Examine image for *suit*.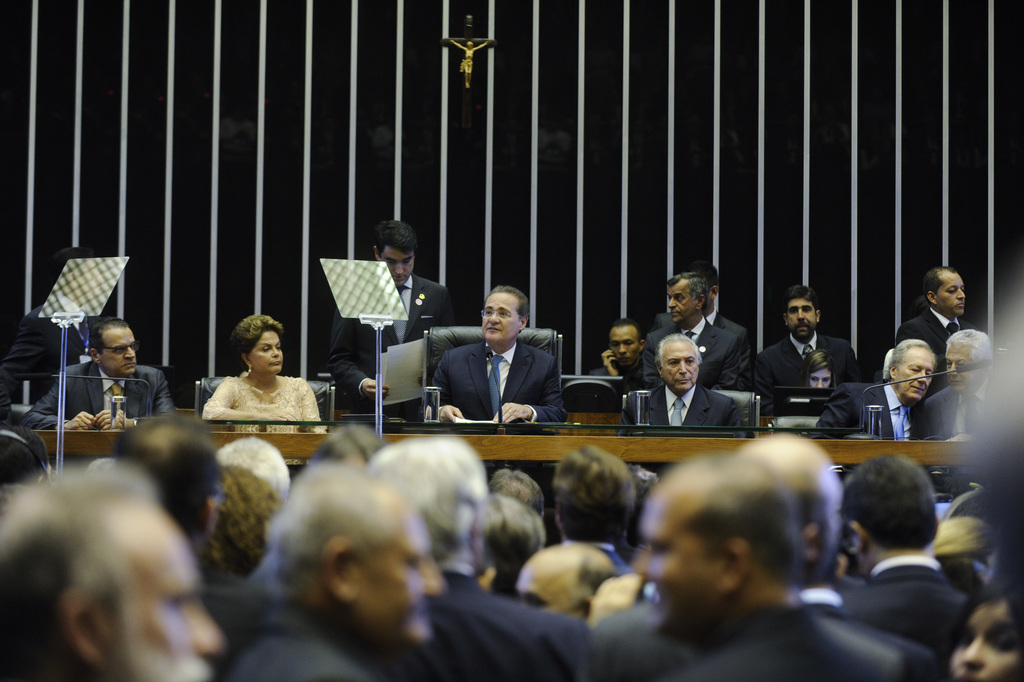
Examination result: box(15, 360, 182, 436).
